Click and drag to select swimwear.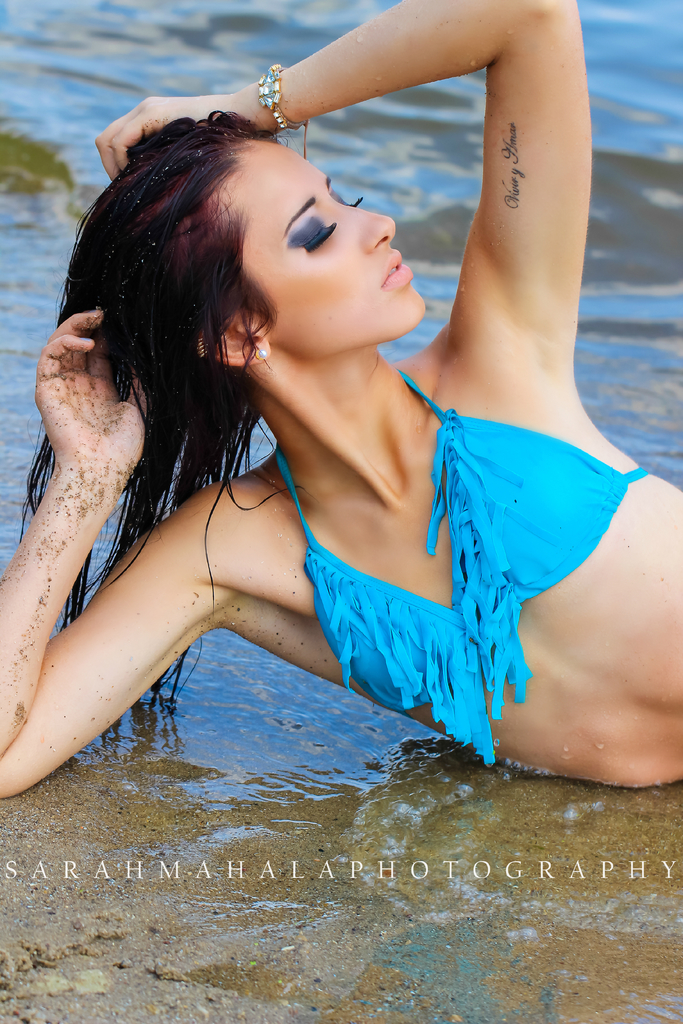
Selection: x1=266, y1=358, x2=654, y2=769.
